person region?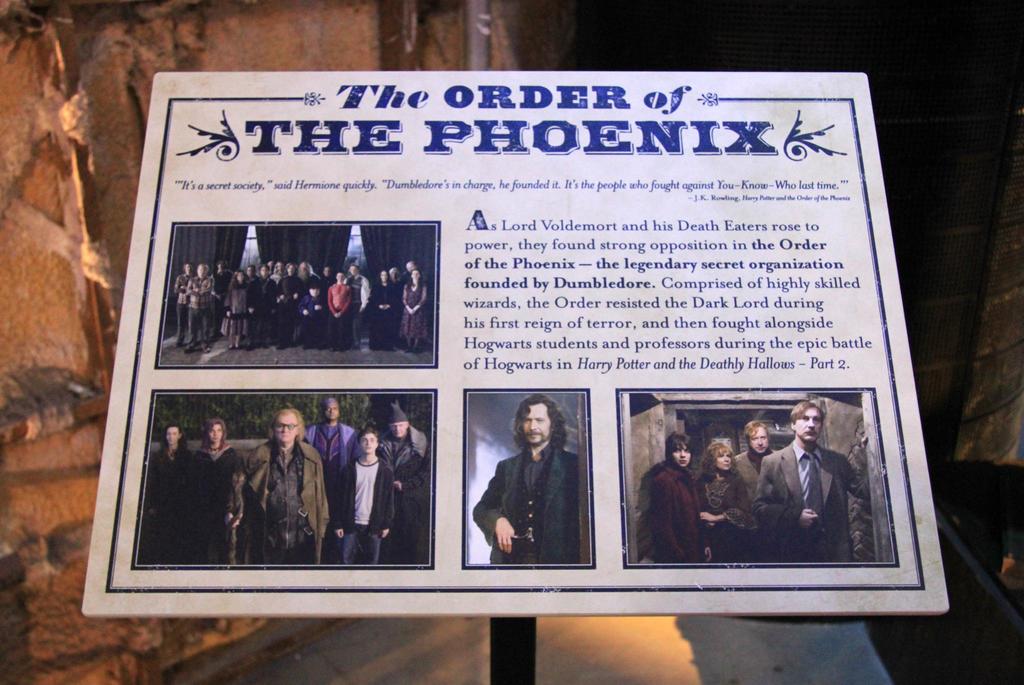
(left=401, top=262, right=422, bottom=358)
